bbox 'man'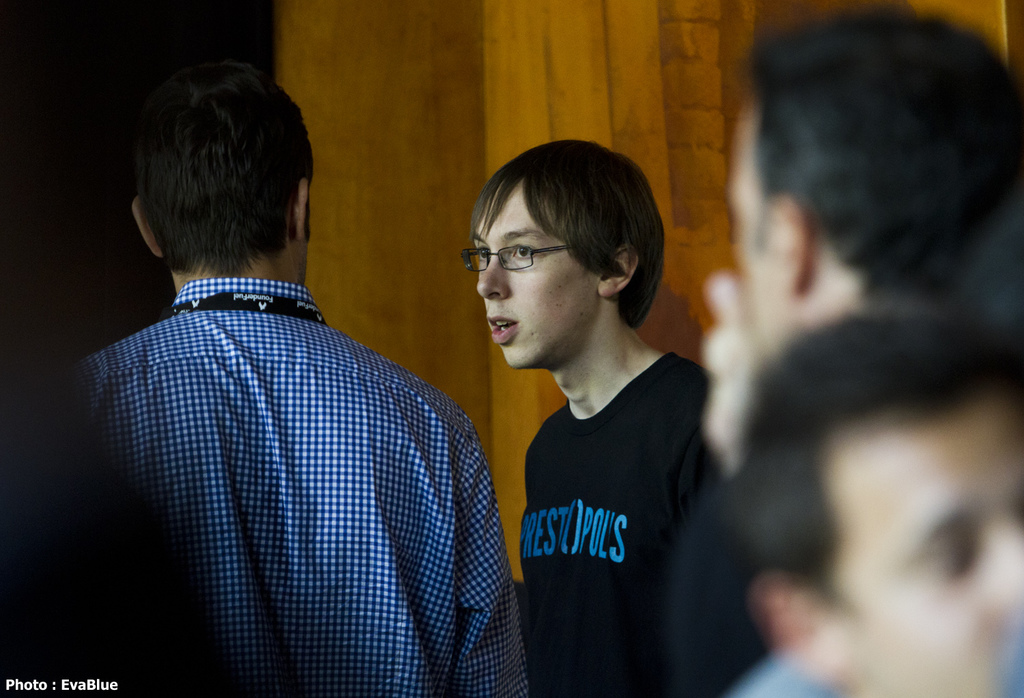
[left=730, top=301, right=1023, bottom=697]
